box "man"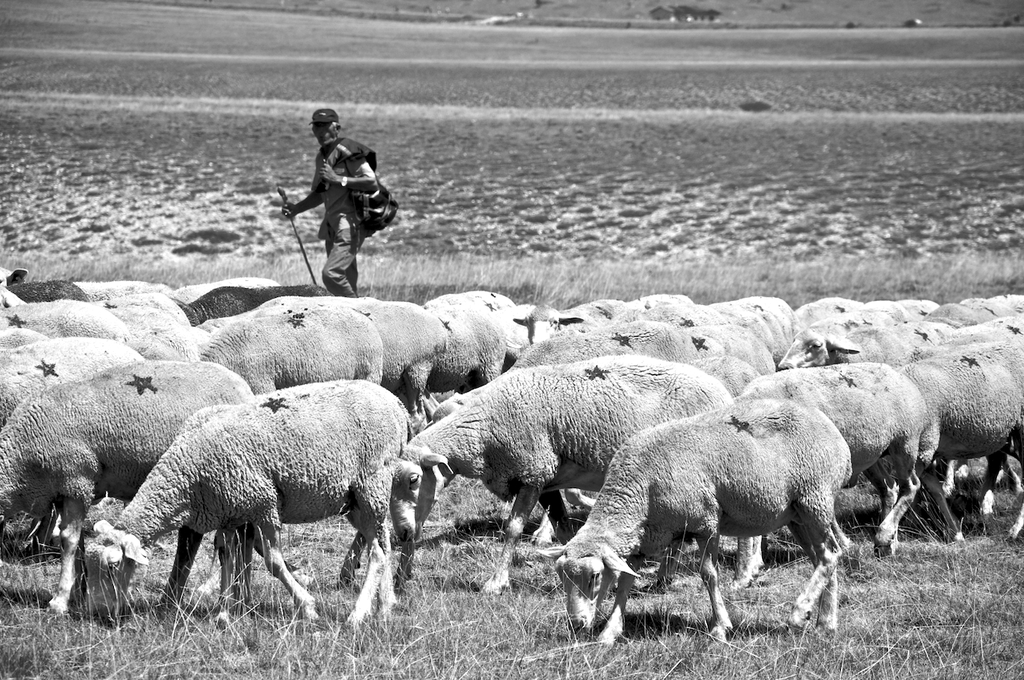
278 107 377 291
